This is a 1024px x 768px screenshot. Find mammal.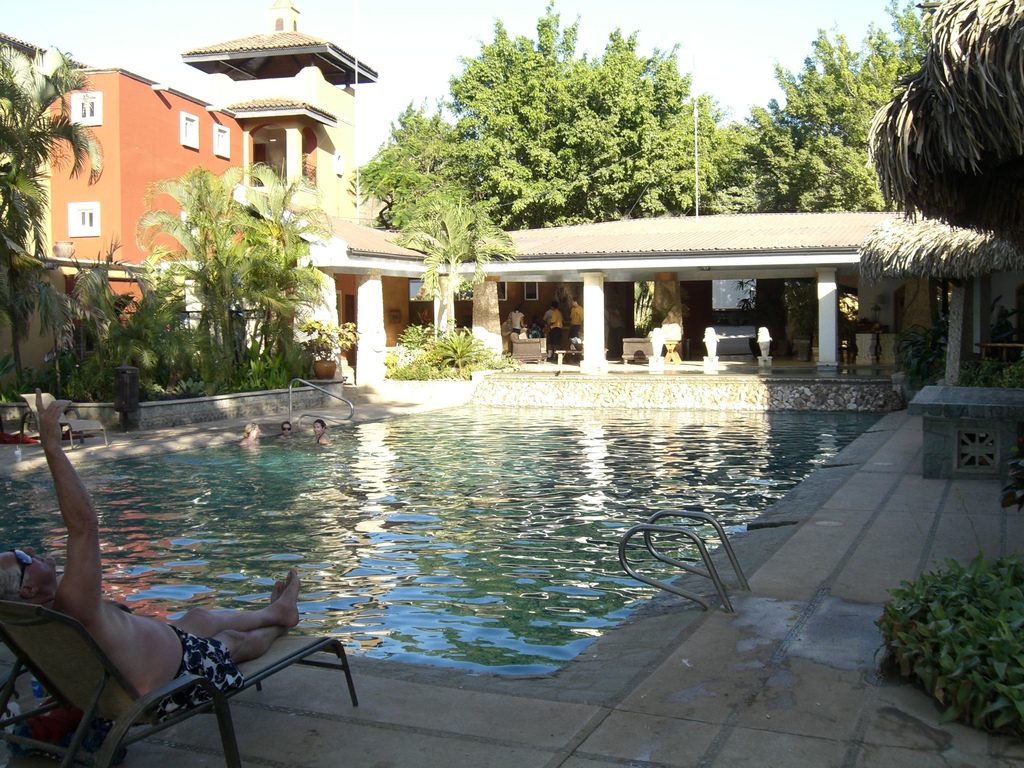
Bounding box: {"x1": 311, "y1": 419, "x2": 329, "y2": 443}.
